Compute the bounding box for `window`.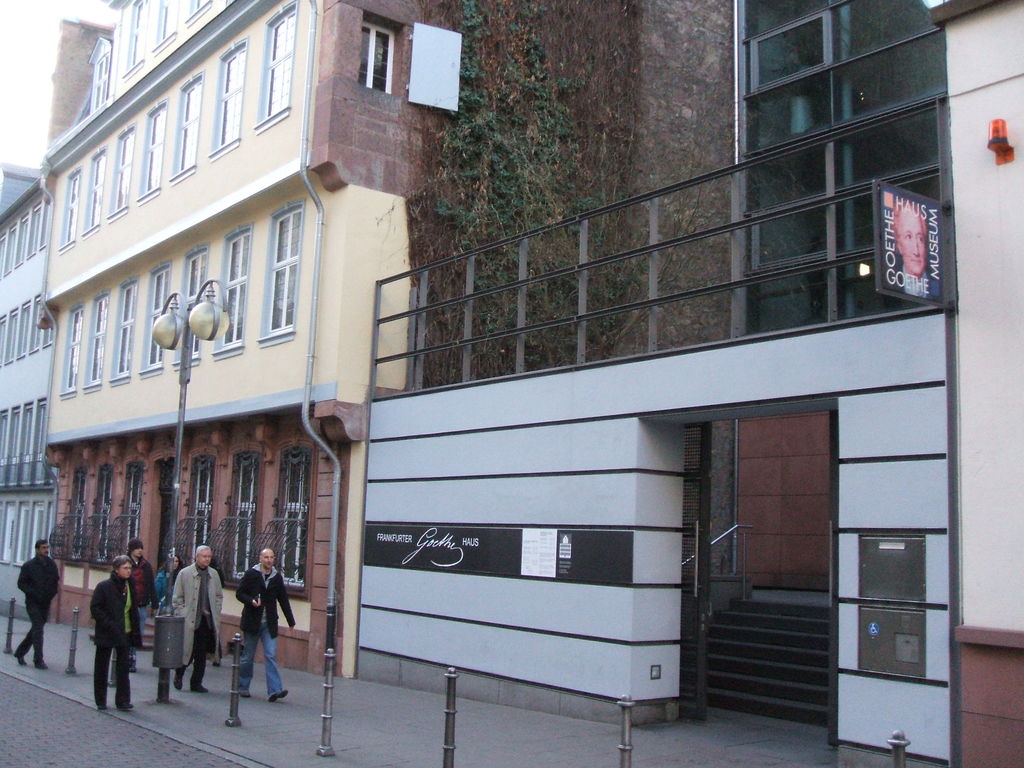
locate(257, 0, 293, 127).
